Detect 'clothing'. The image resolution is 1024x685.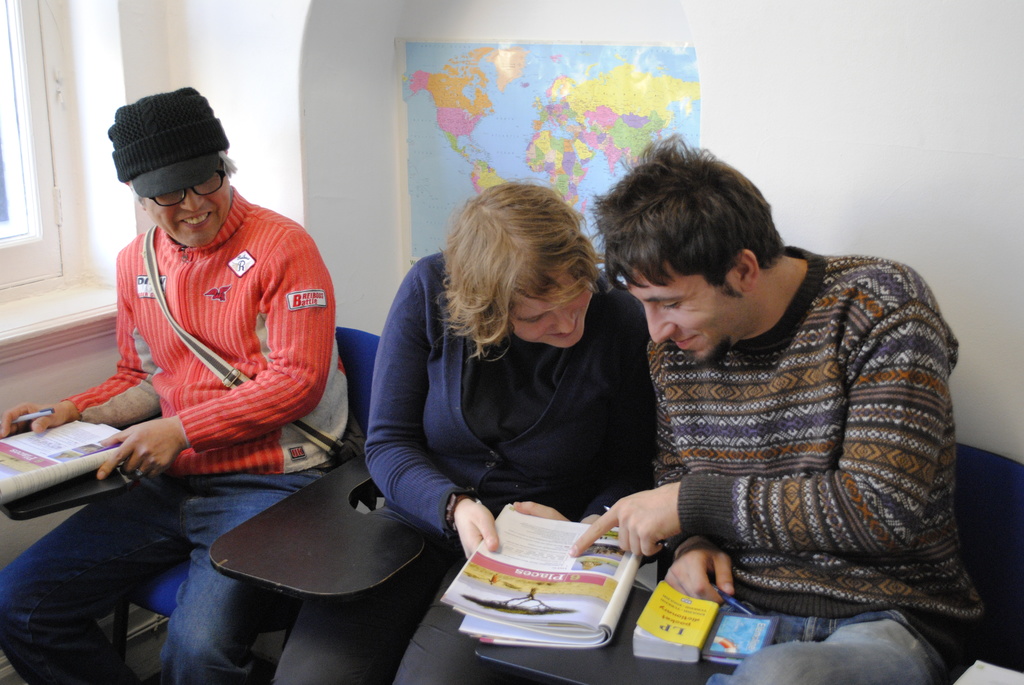
(left=276, top=249, right=649, bottom=684).
